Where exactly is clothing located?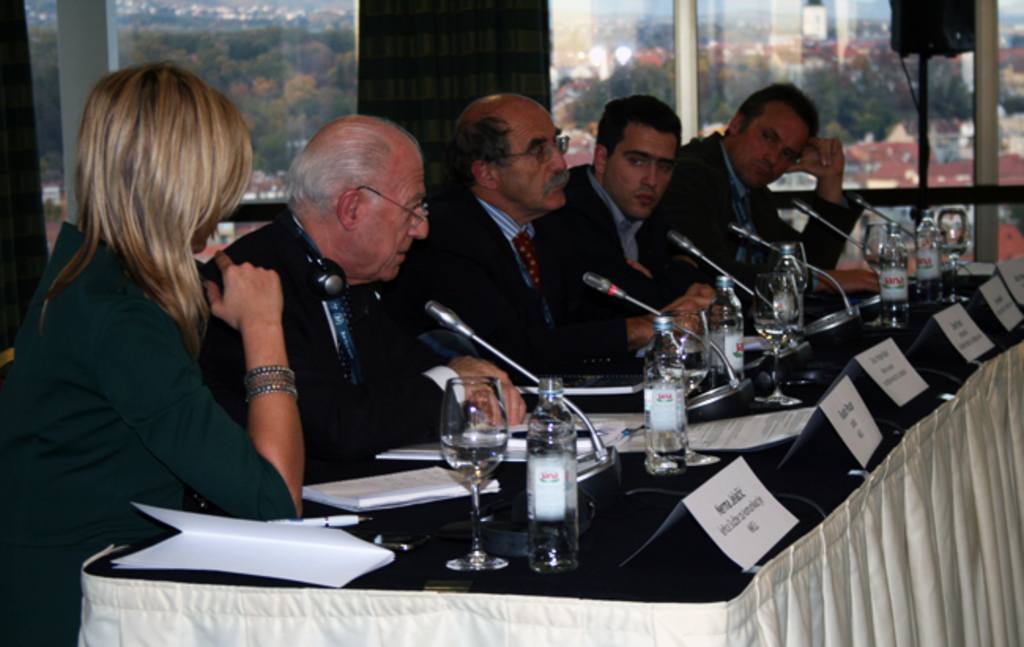
Its bounding box is detection(640, 140, 855, 312).
